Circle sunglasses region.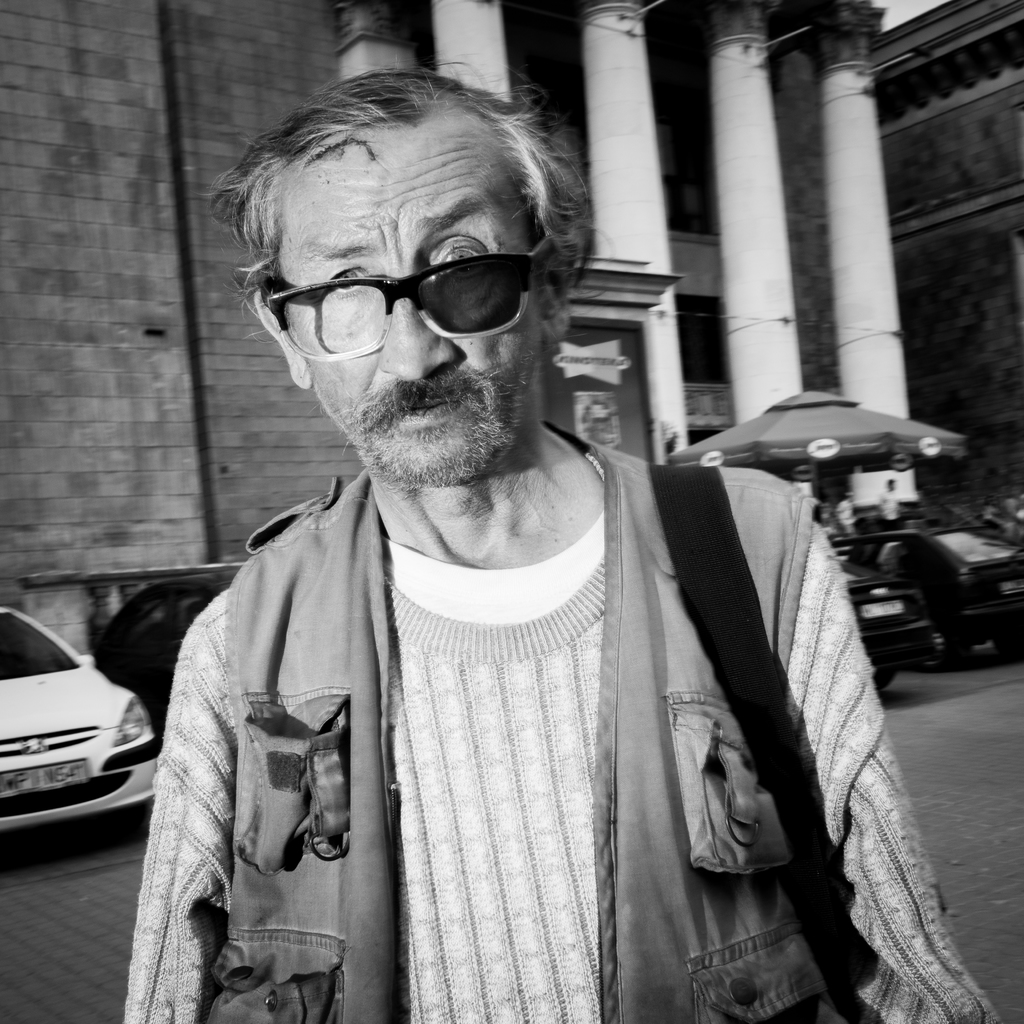
Region: detection(259, 239, 554, 364).
